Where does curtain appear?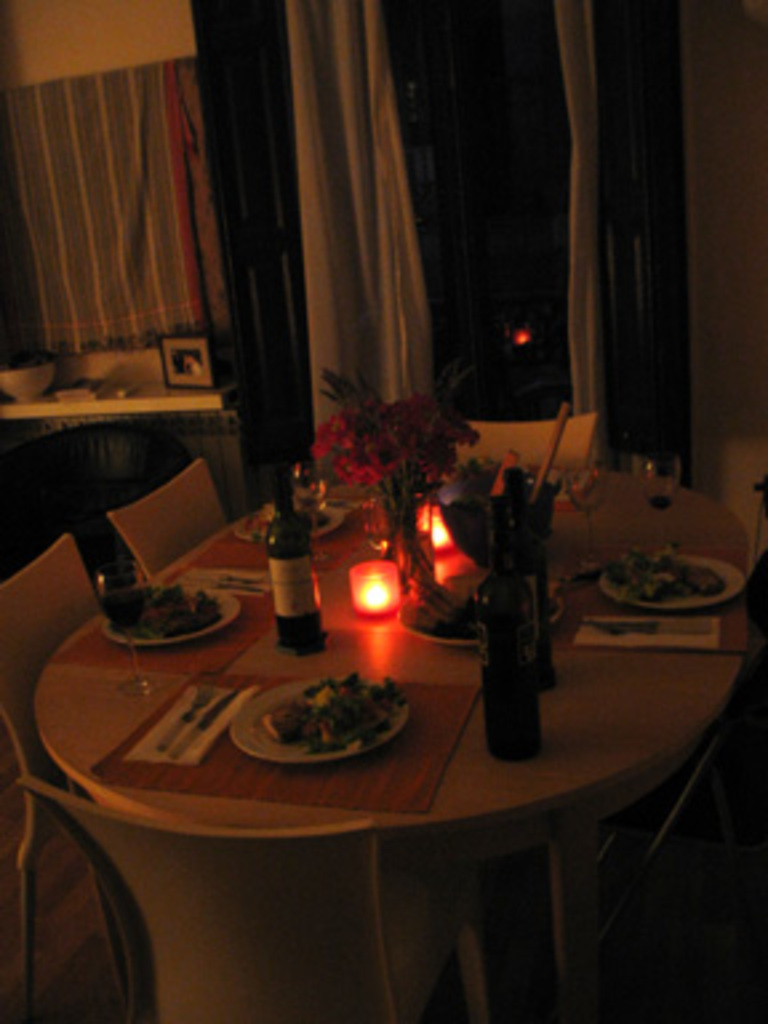
Appears at (203,13,496,523).
